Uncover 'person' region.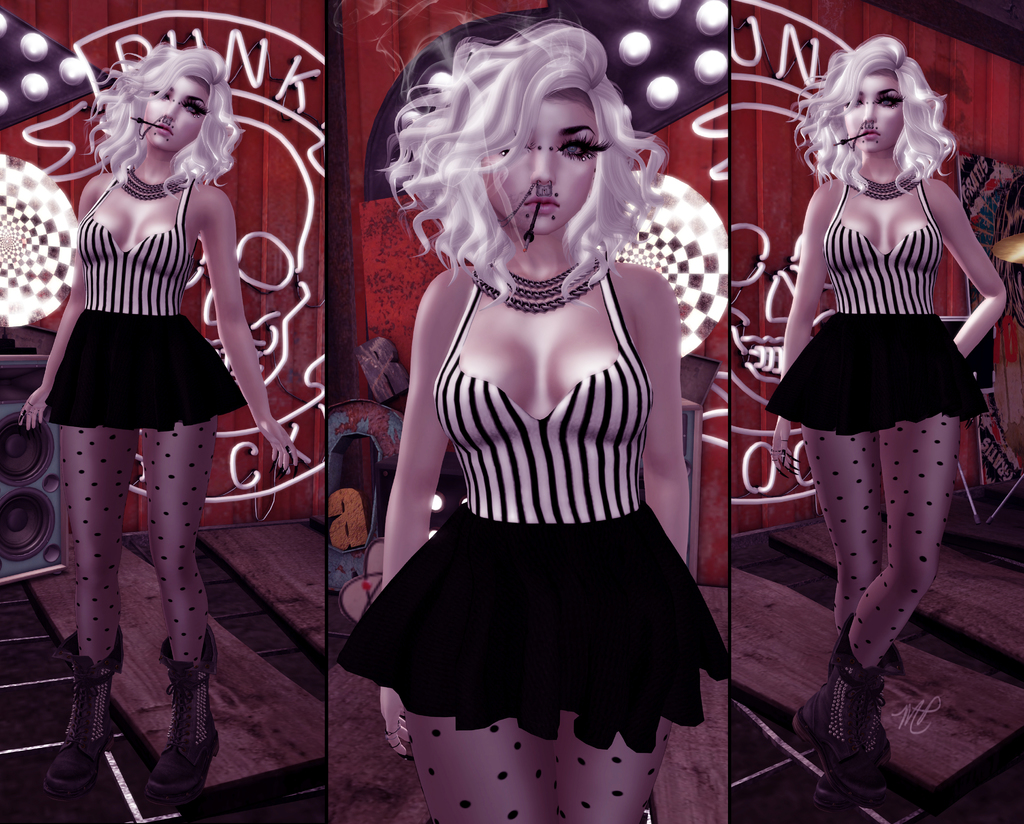
Uncovered: x1=340 y1=15 x2=730 y2=823.
